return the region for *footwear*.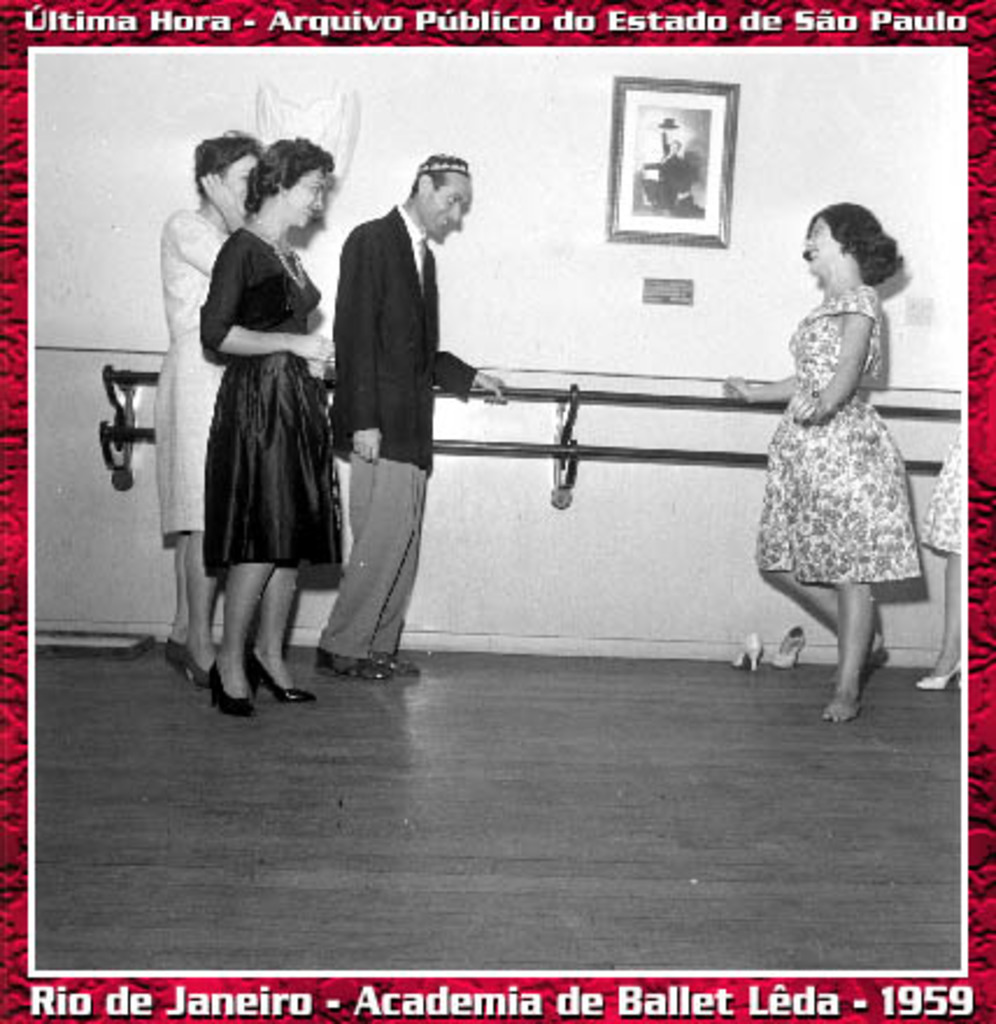
319,654,389,684.
